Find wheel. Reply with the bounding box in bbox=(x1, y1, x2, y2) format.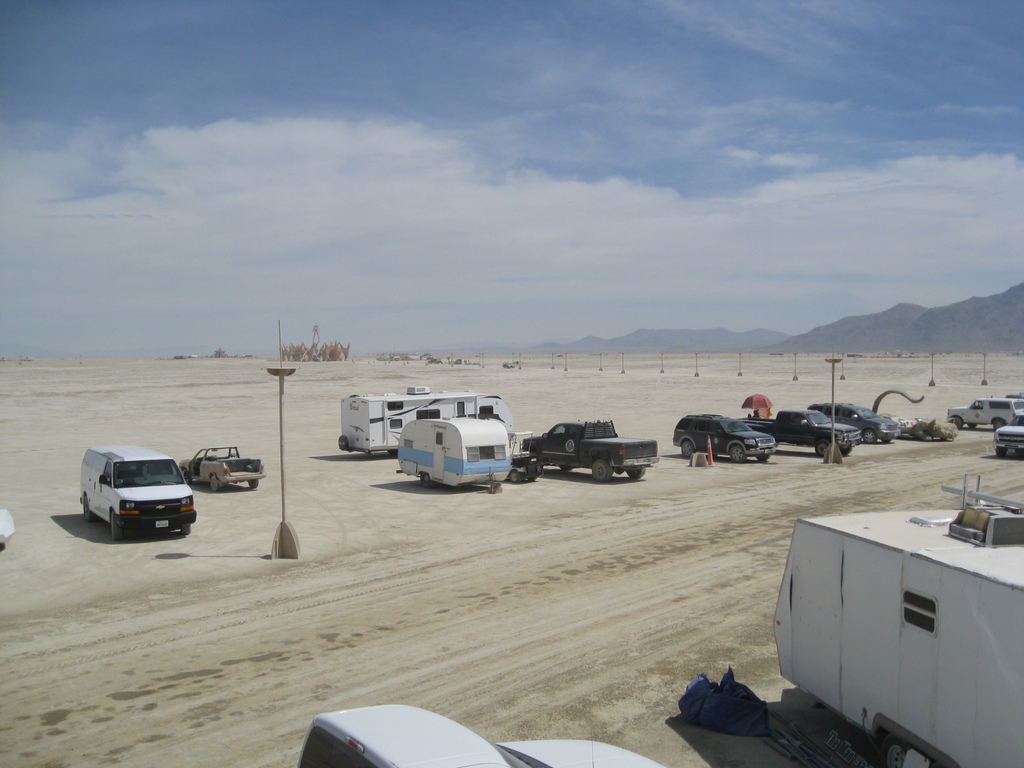
bbox=(111, 514, 123, 541).
